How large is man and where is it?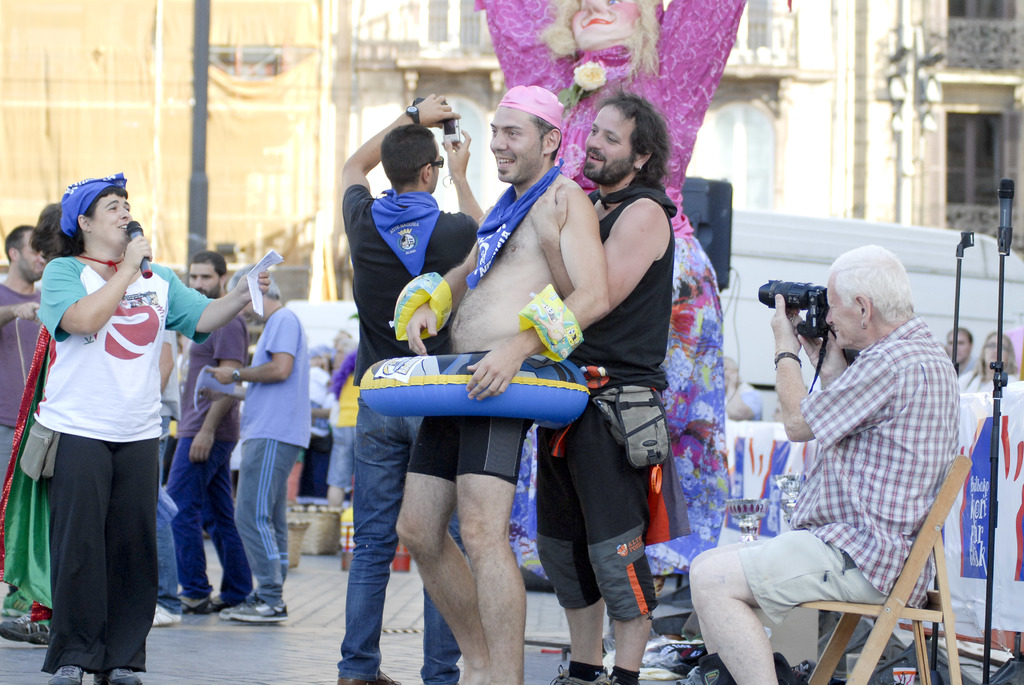
Bounding box: 0:218:47:498.
